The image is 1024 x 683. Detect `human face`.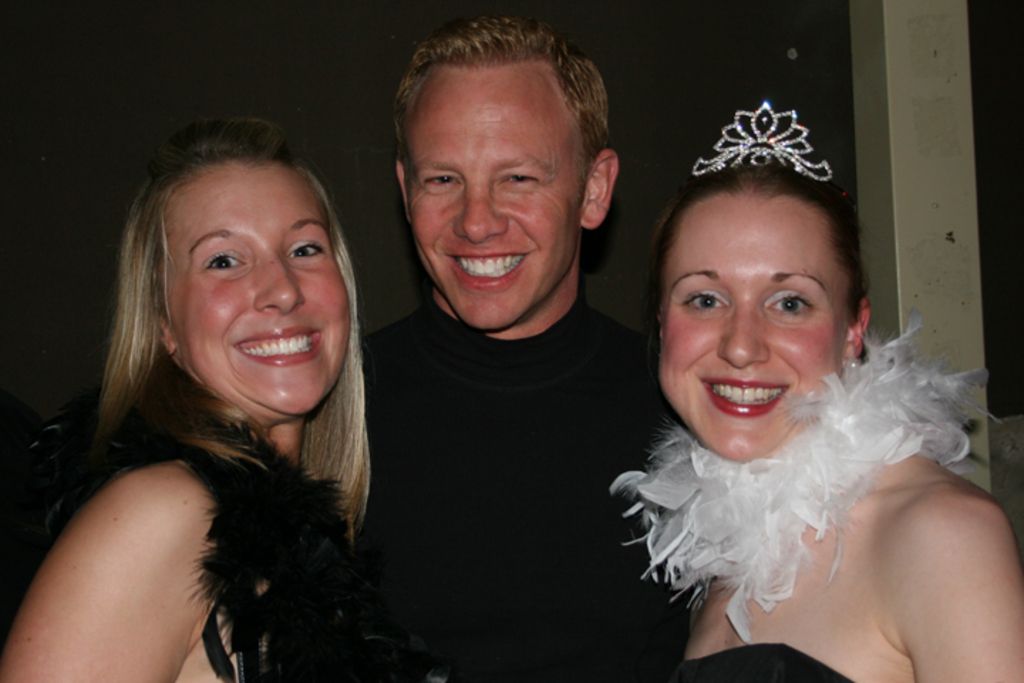
Detection: <box>407,47,585,326</box>.
